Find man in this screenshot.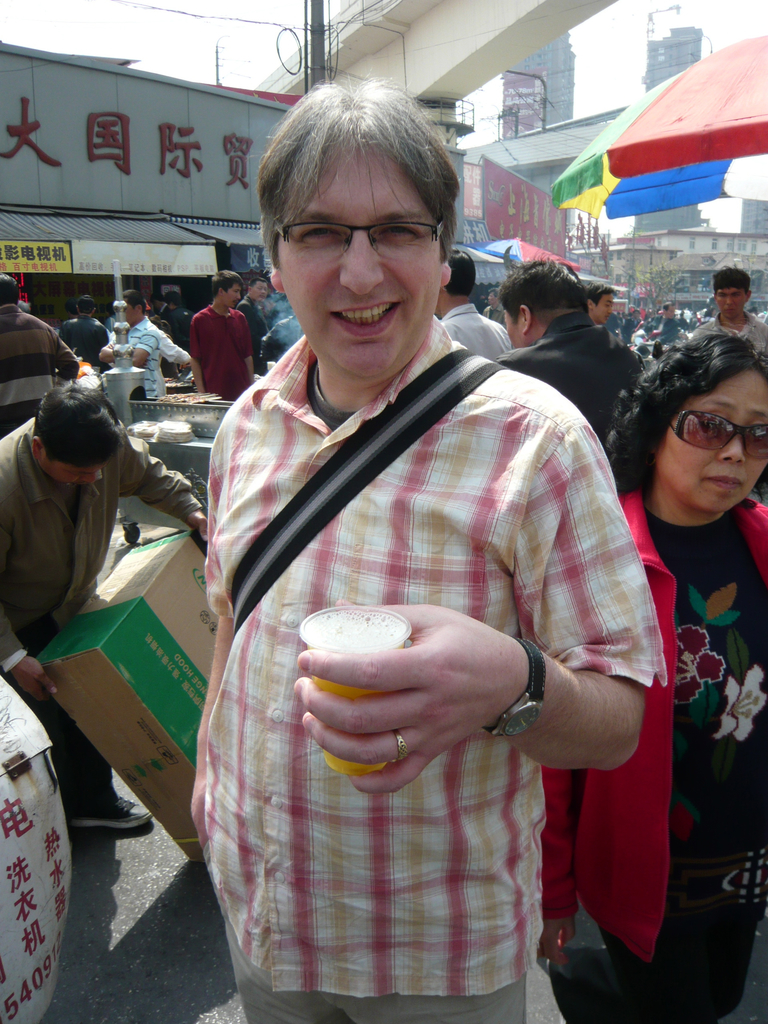
The bounding box for man is crop(692, 262, 767, 353).
